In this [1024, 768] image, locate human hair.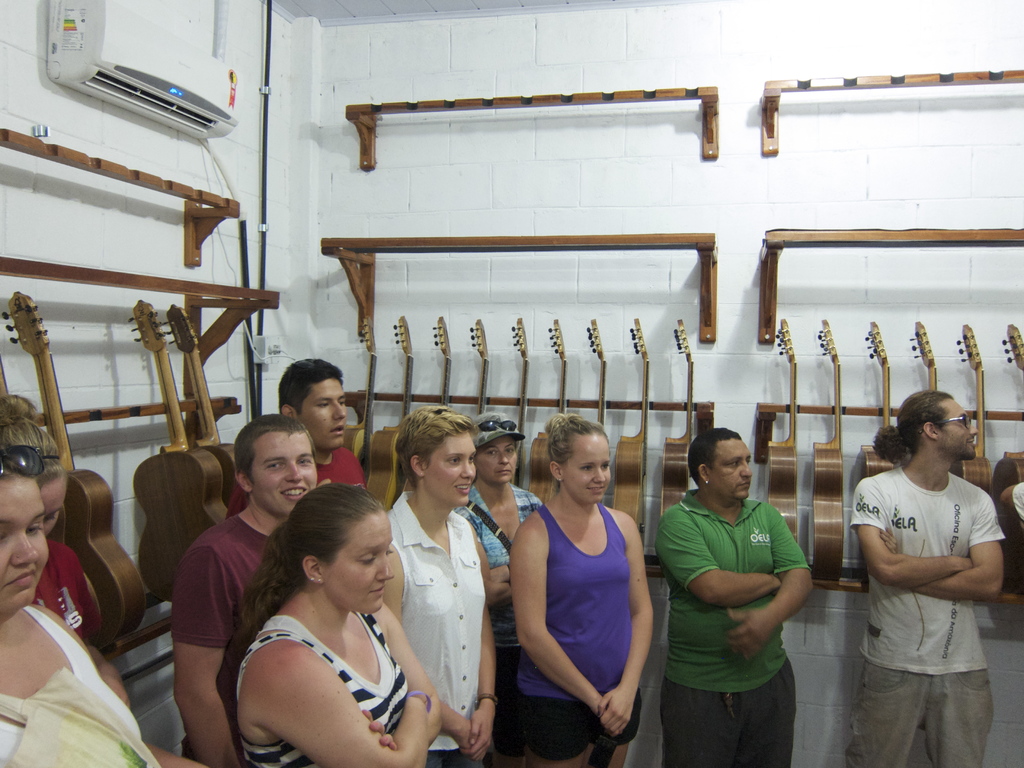
Bounding box: 275 360 345 412.
